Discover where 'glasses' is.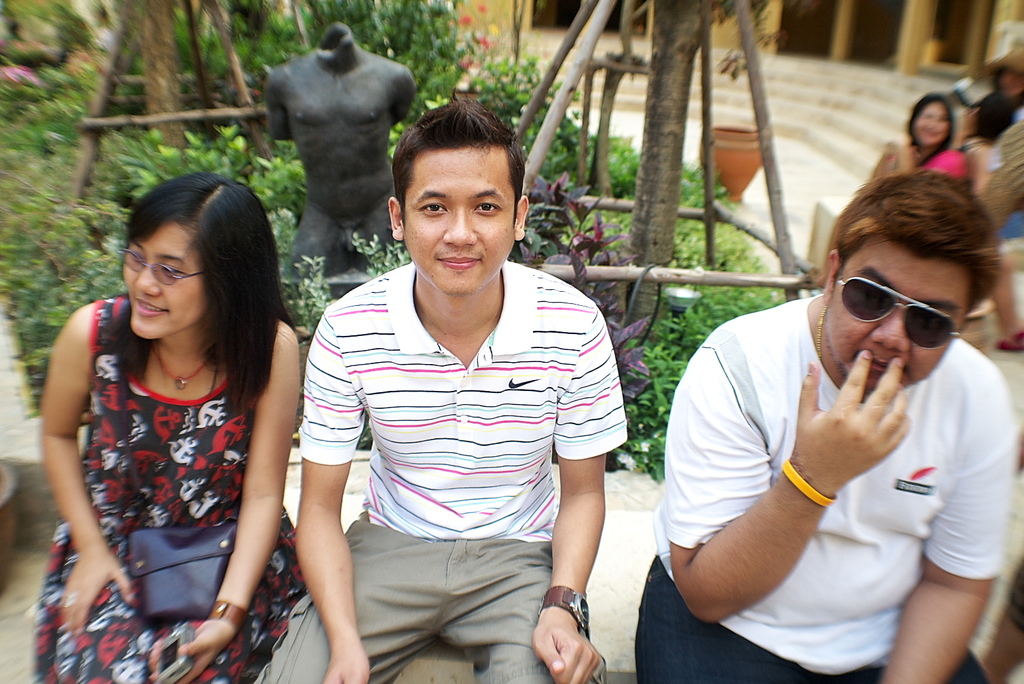
Discovered at <bbox>116, 247, 203, 289</bbox>.
